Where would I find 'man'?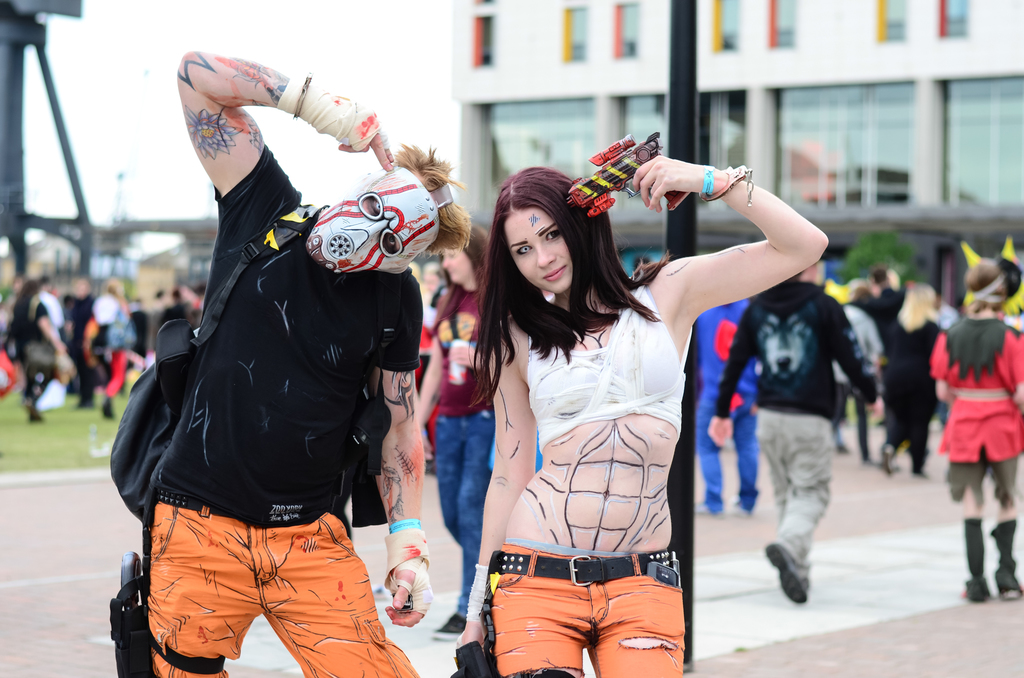
At bbox=[114, 60, 452, 677].
